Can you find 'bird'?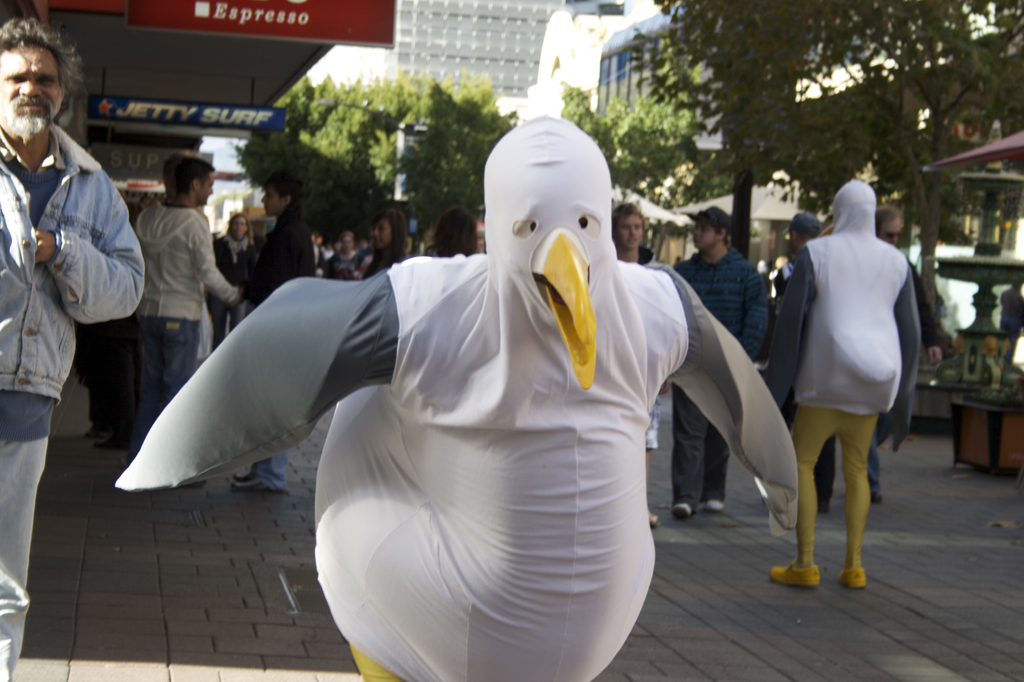
Yes, bounding box: {"x1": 240, "y1": 131, "x2": 760, "y2": 667}.
